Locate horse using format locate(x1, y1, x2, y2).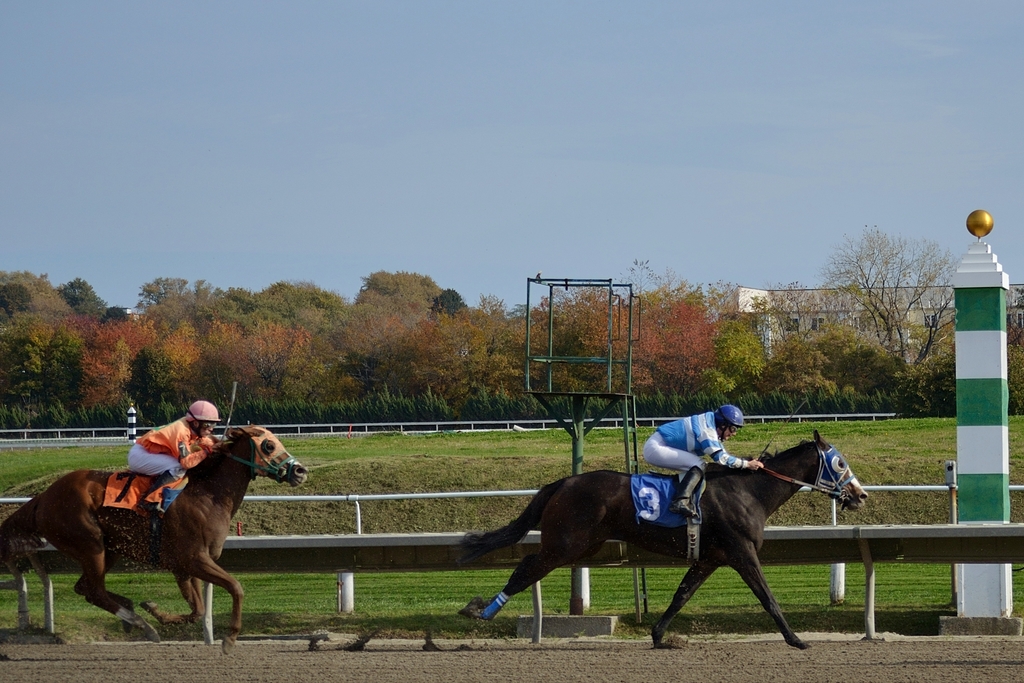
locate(451, 425, 871, 649).
